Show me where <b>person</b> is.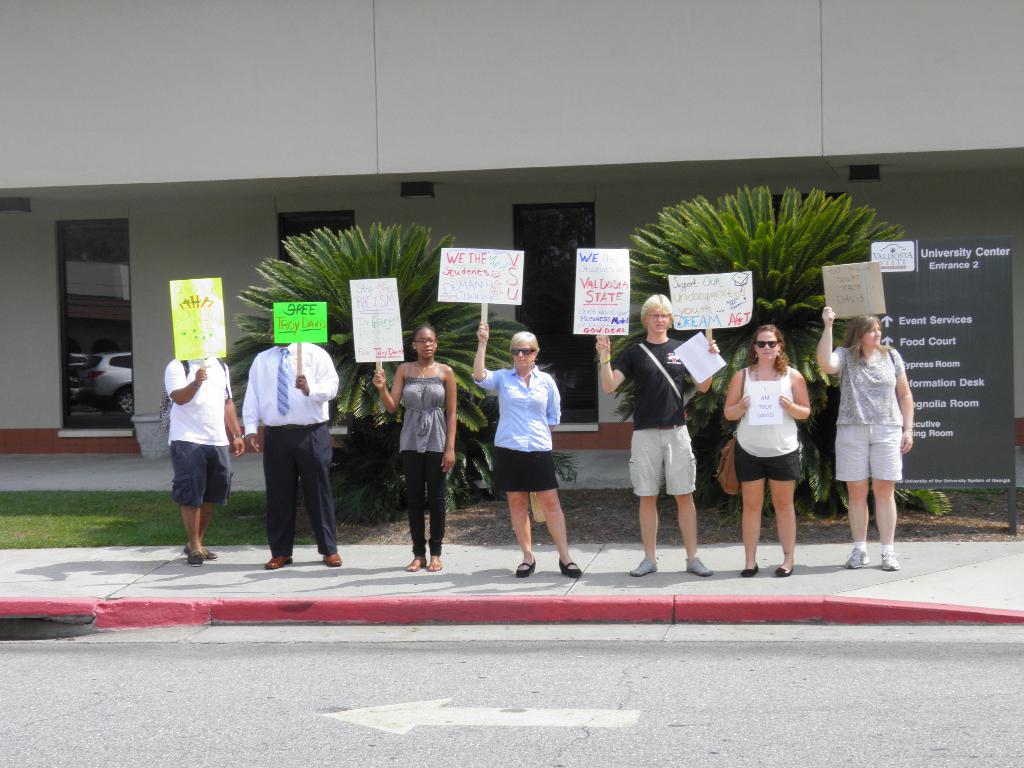
<b>person</b> is at 240,317,343,569.
